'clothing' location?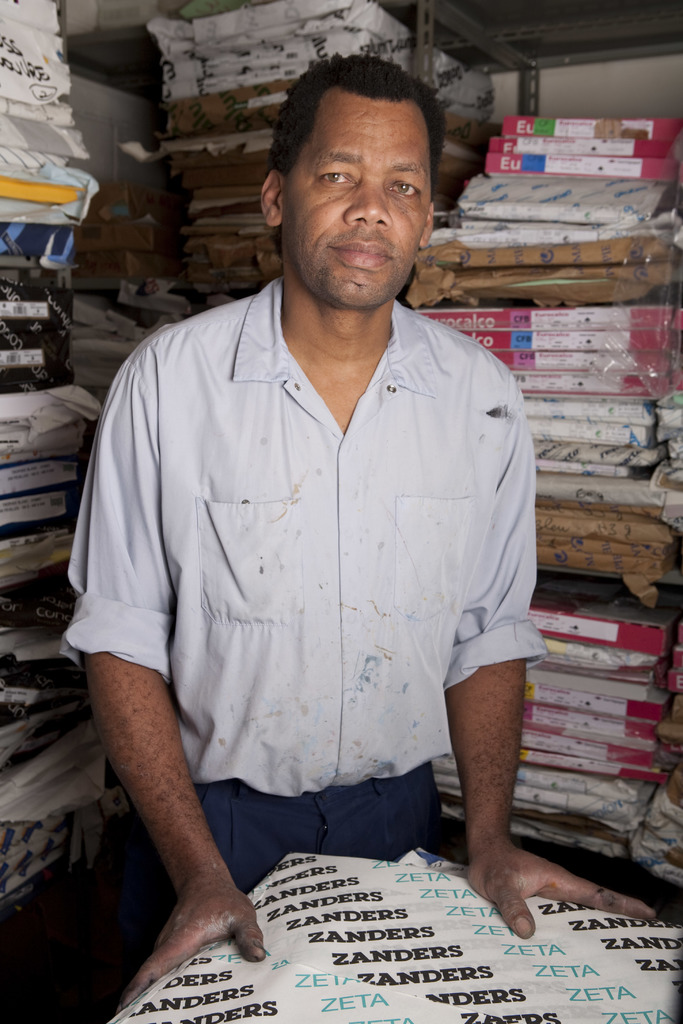
<bbox>76, 257, 559, 935</bbox>
